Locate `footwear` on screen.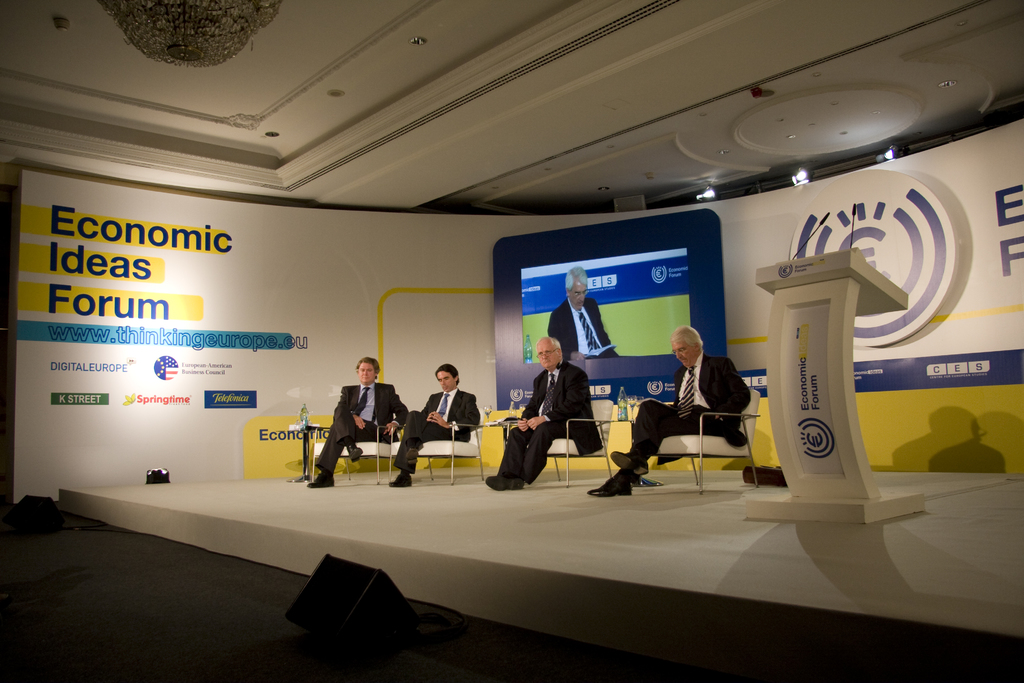
On screen at bbox=(390, 473, 413, 487).
